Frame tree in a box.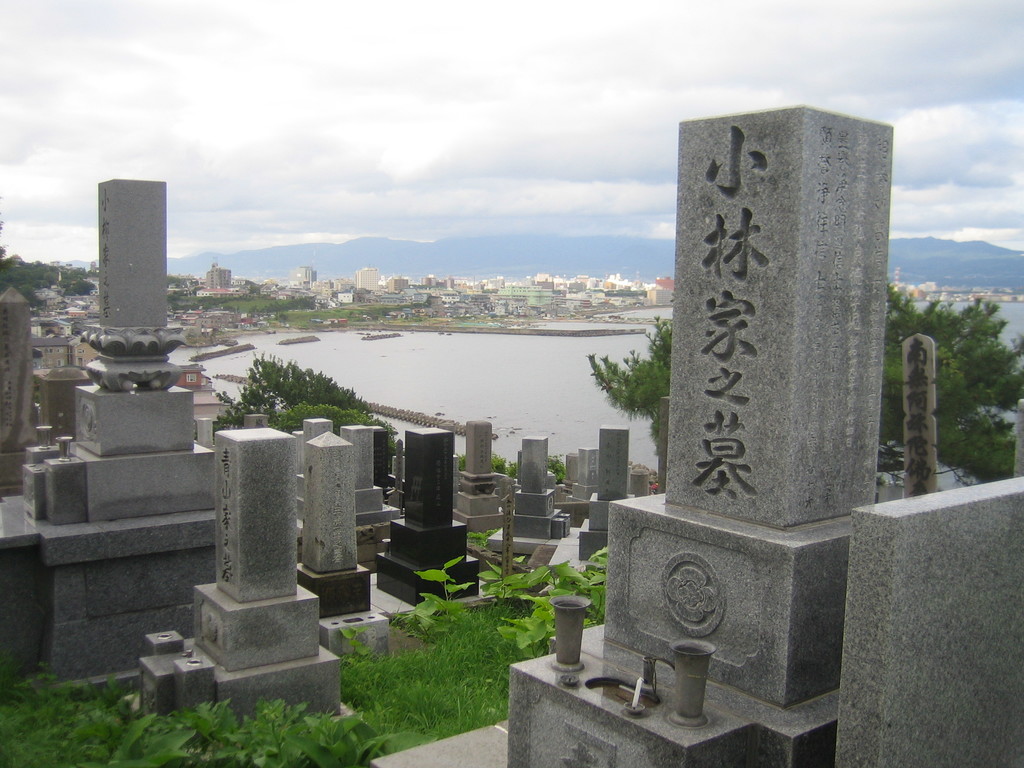
region(216, 356, 370, 424).
